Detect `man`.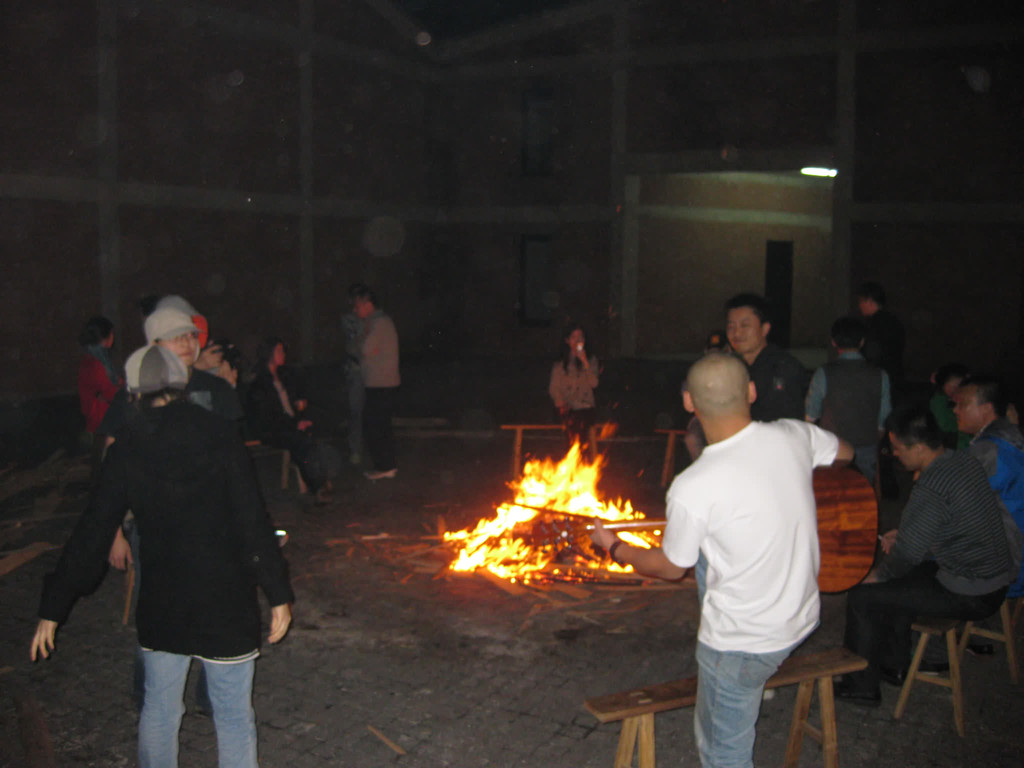
Detected at x1=356, y1=291, x2=404, y2=481.
